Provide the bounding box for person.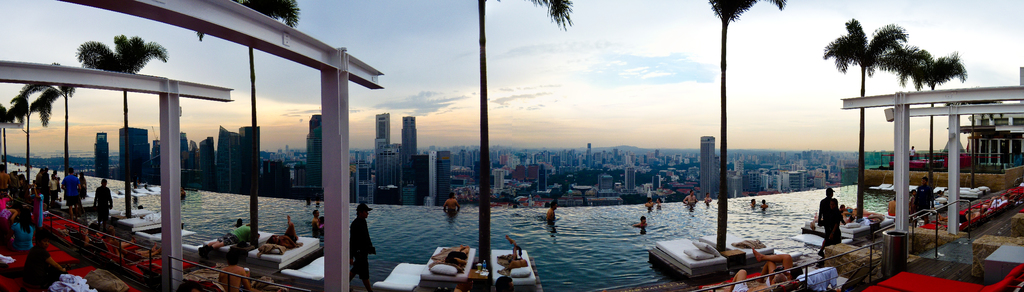
442 194 461 213.
